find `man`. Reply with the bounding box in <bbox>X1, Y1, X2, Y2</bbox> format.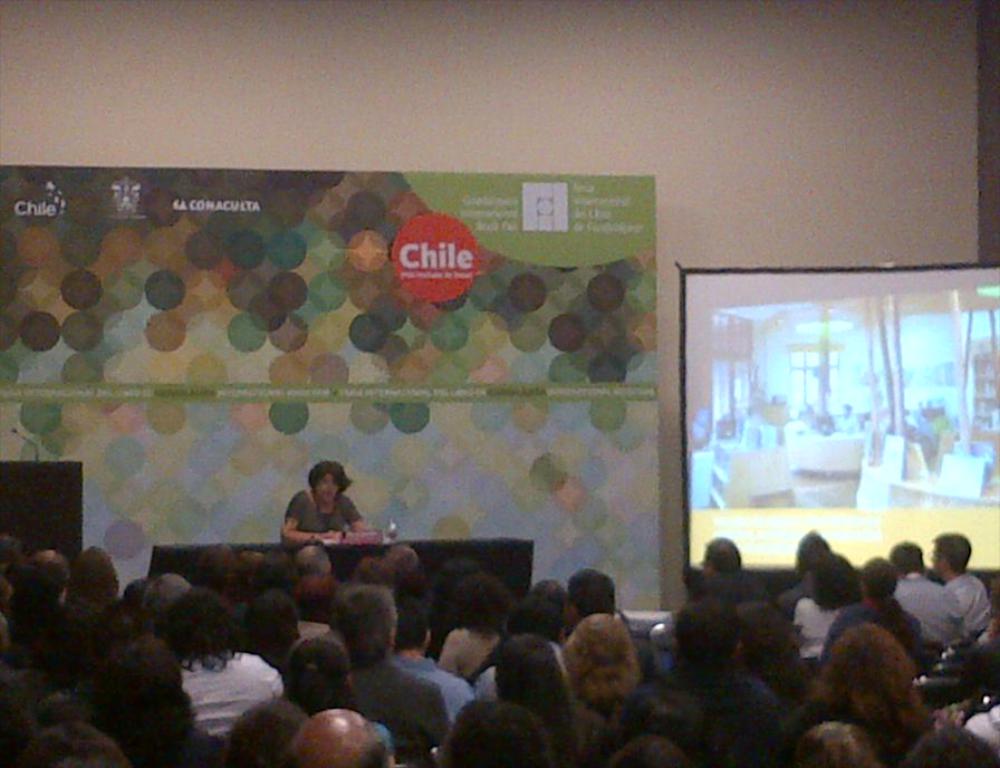
<bbox>623, 601, 780, 767</bbox>.
